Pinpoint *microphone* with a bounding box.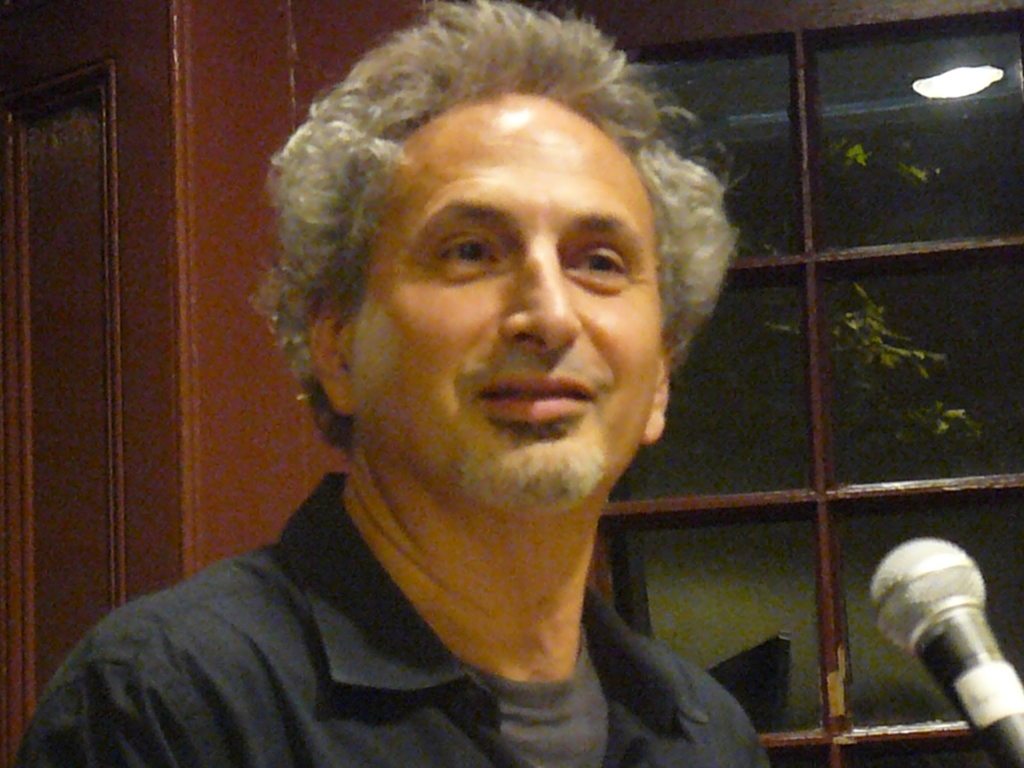
[x1=825, y1=572, x2=1023, y2=755].
